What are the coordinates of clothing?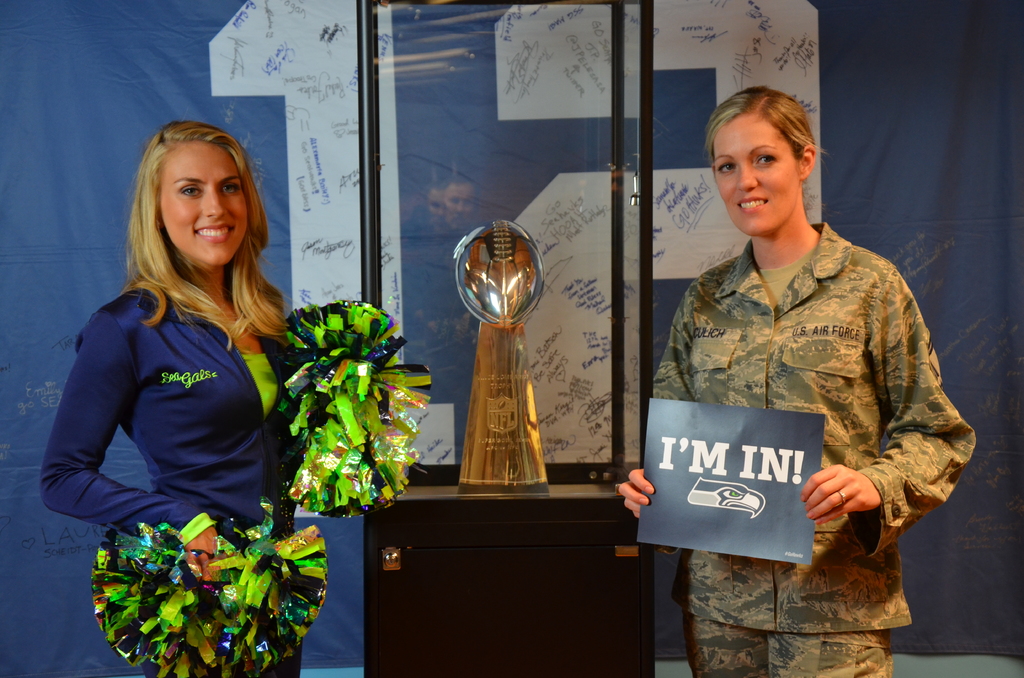
40:284:326:677.
